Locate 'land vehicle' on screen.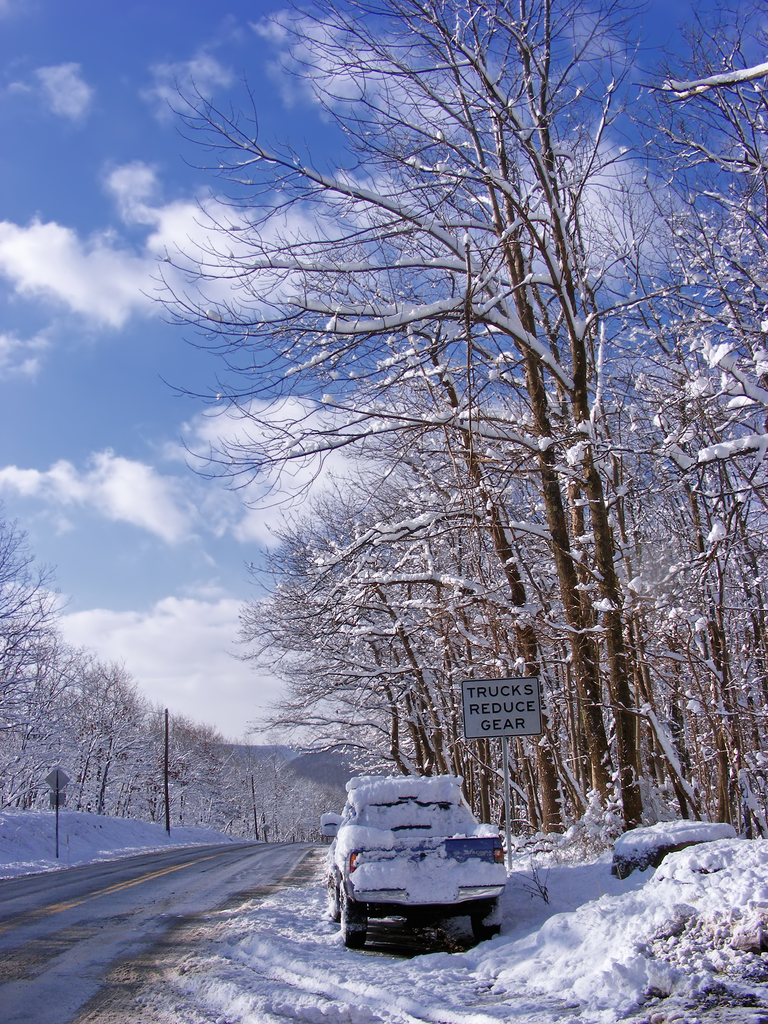
On screen at (left=317, top=772, right=508, bottom=945).
